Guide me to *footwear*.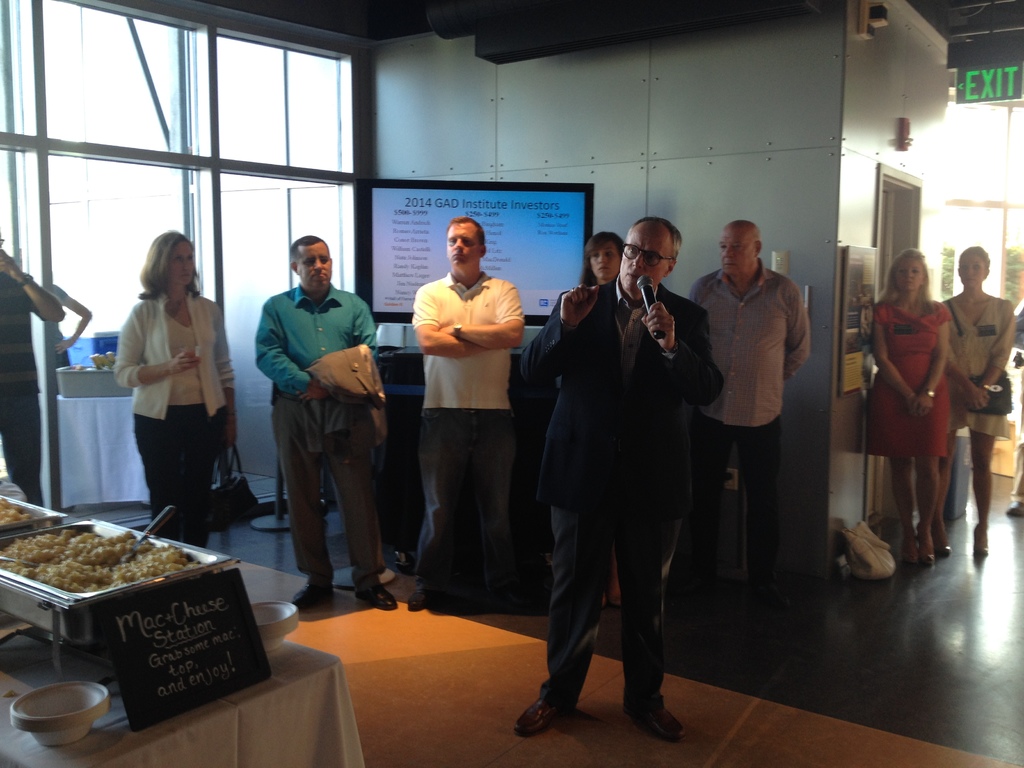
Guidance: region(1005, 501, 1023, 516).
